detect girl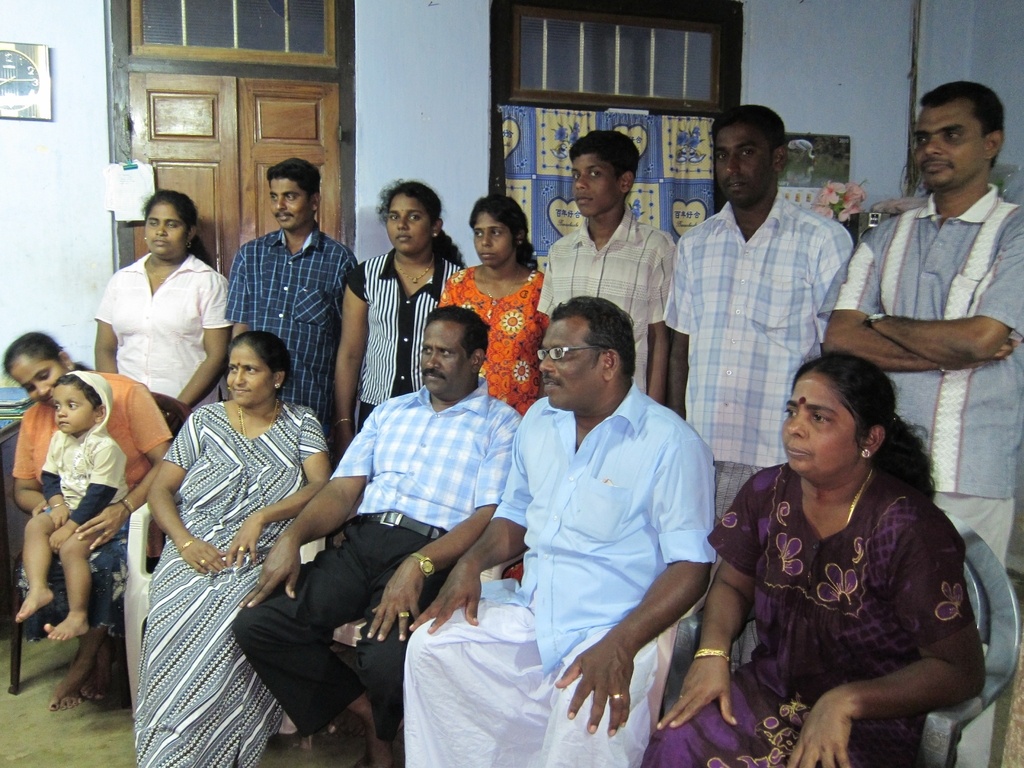
329:173:468:463
